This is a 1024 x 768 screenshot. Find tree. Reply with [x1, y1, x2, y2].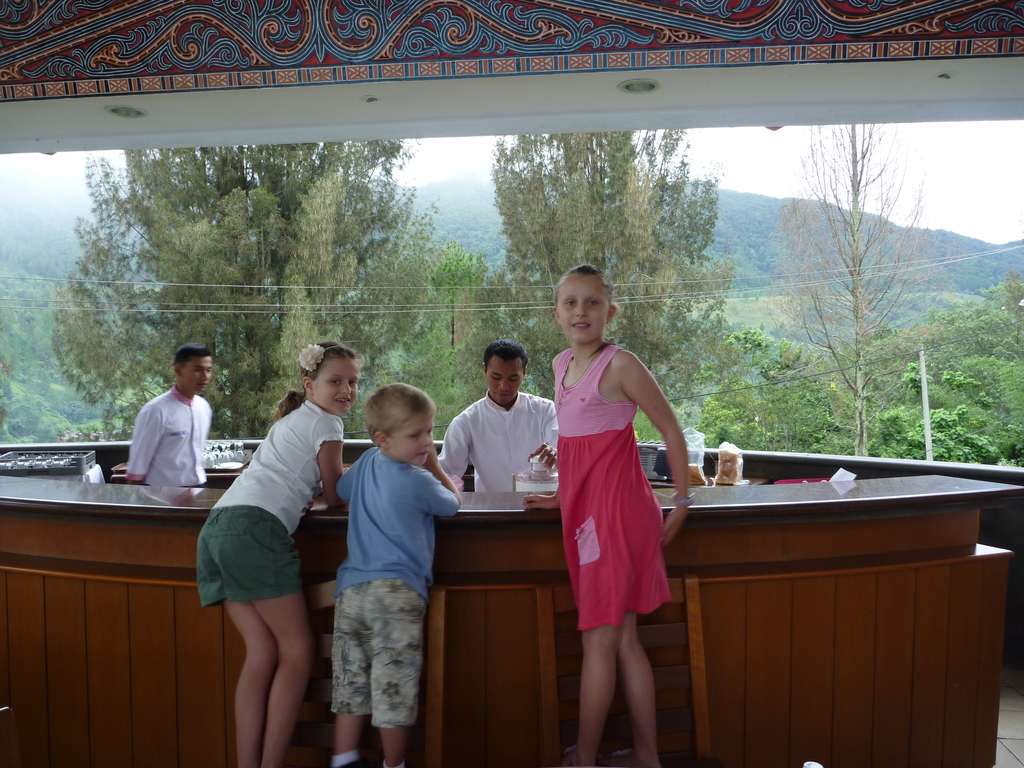
[1, 362, 122, 457].
